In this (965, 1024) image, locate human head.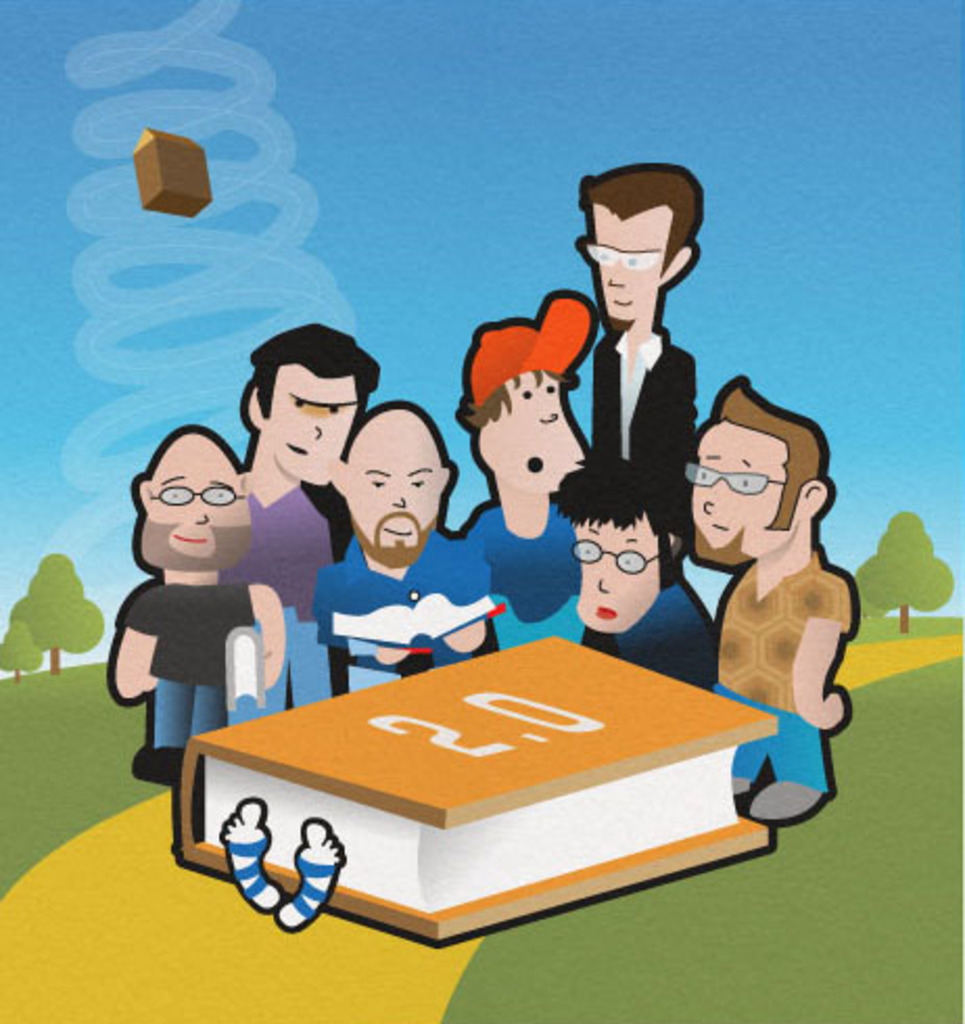
Bounding box: {"x1": 351, "y1": 382, "x2": 441, "y2": 552}.
